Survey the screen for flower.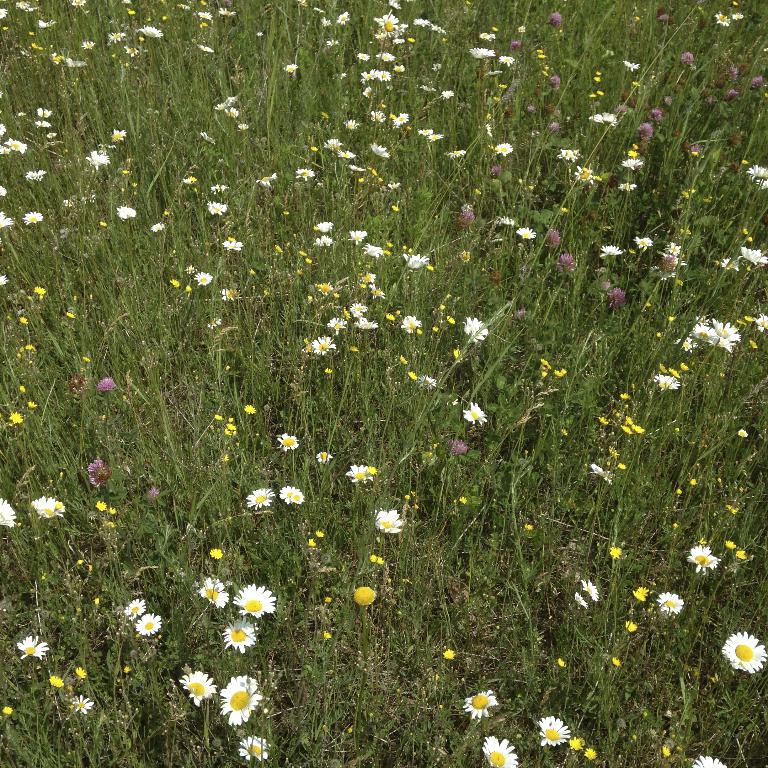
Survey found: <bbox>756, 312, 767, 332</bbox>.
